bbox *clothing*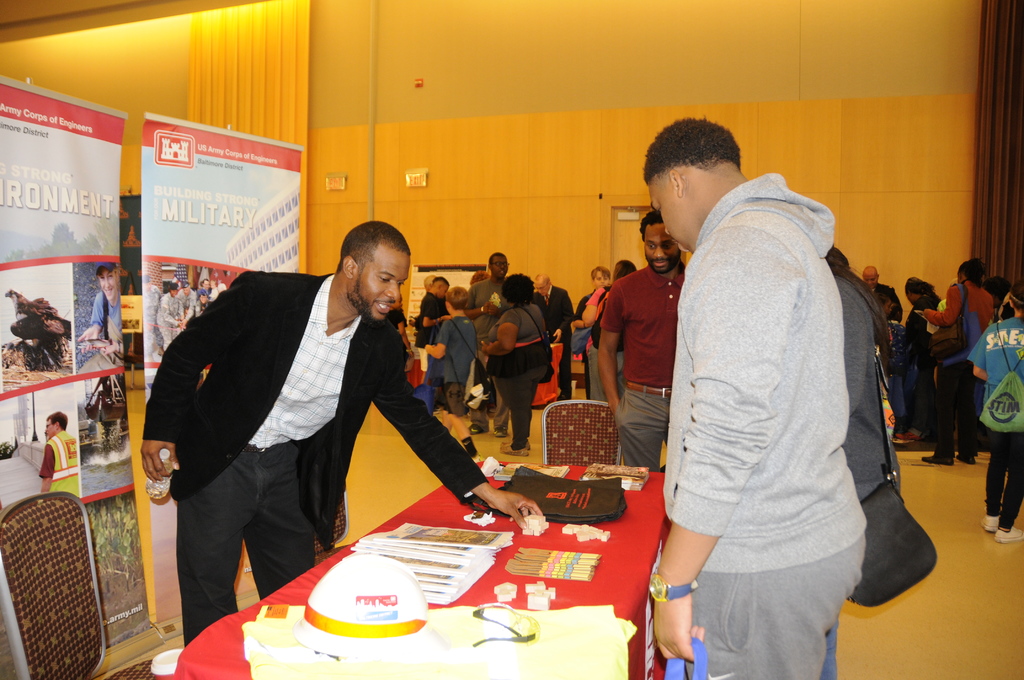
crop(403, 323, 417, 342)
